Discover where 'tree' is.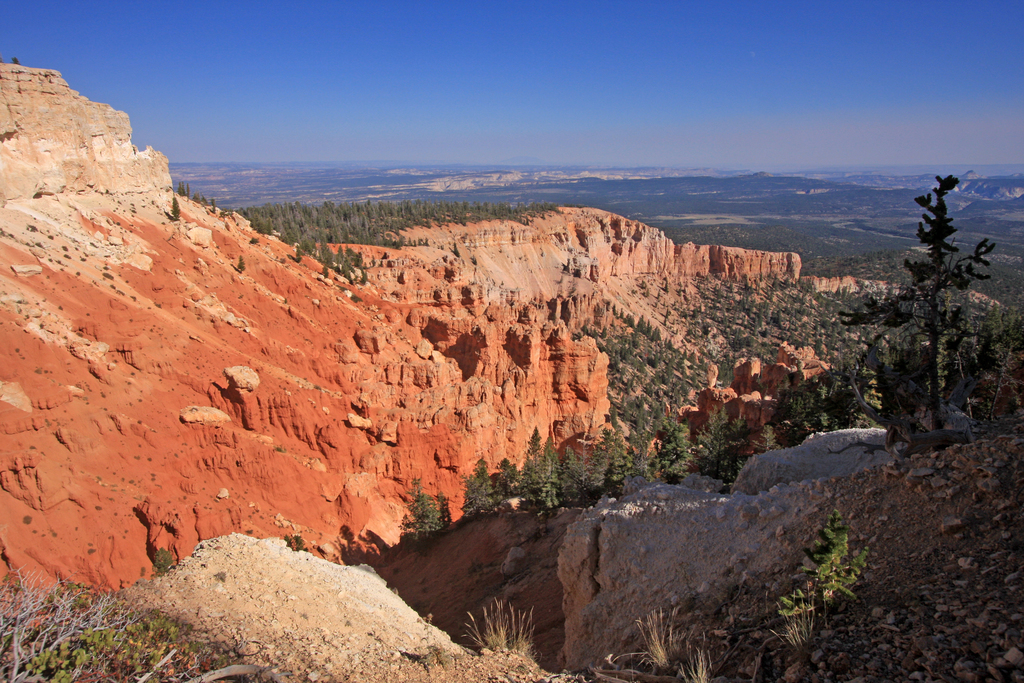
Discovered at <region>404, 479, 441, 534</region>.
